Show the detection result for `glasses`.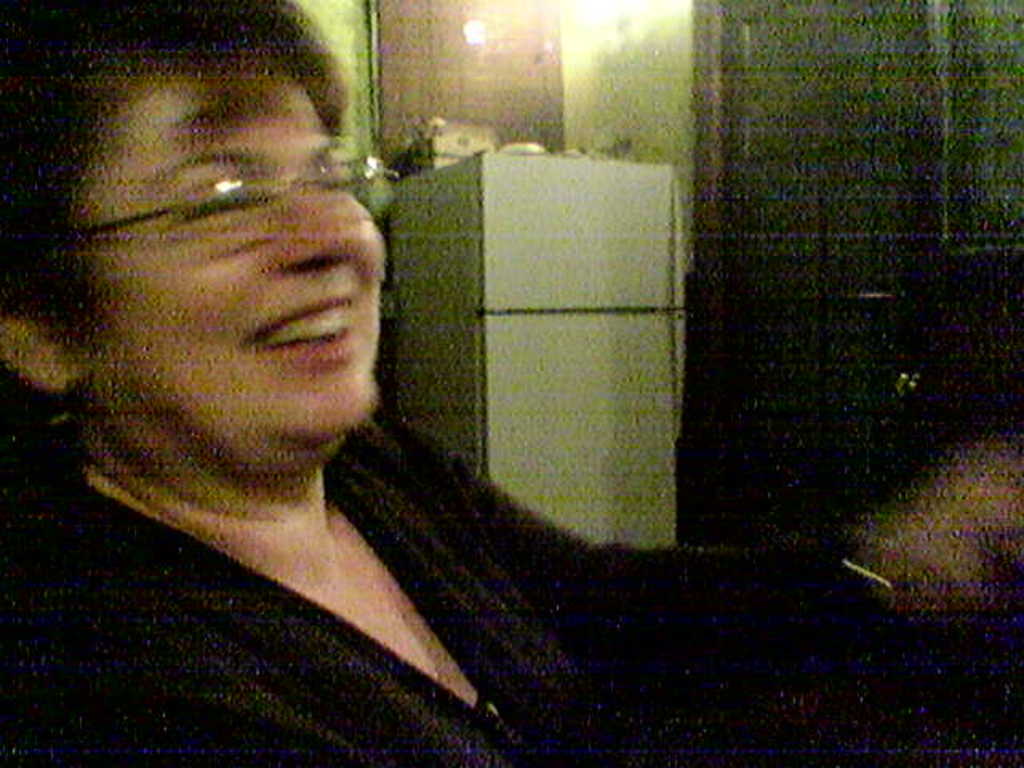
l=24, t=142, r=365, b=259.
